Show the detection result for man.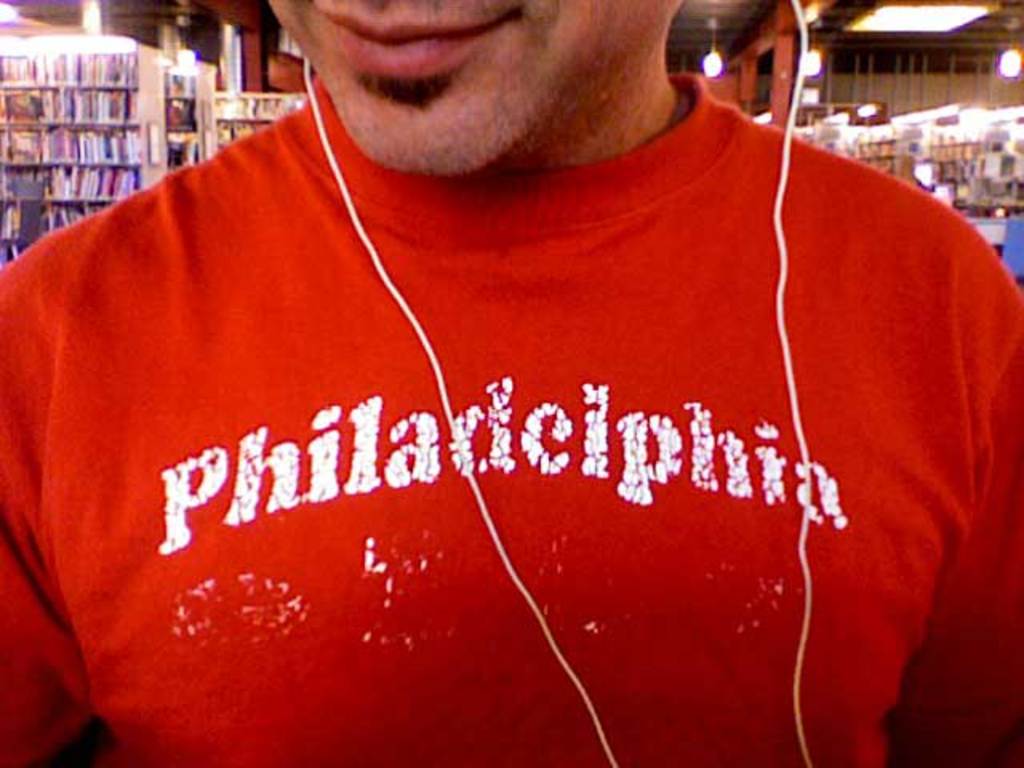
crop(0, 0, 1022, 766).
